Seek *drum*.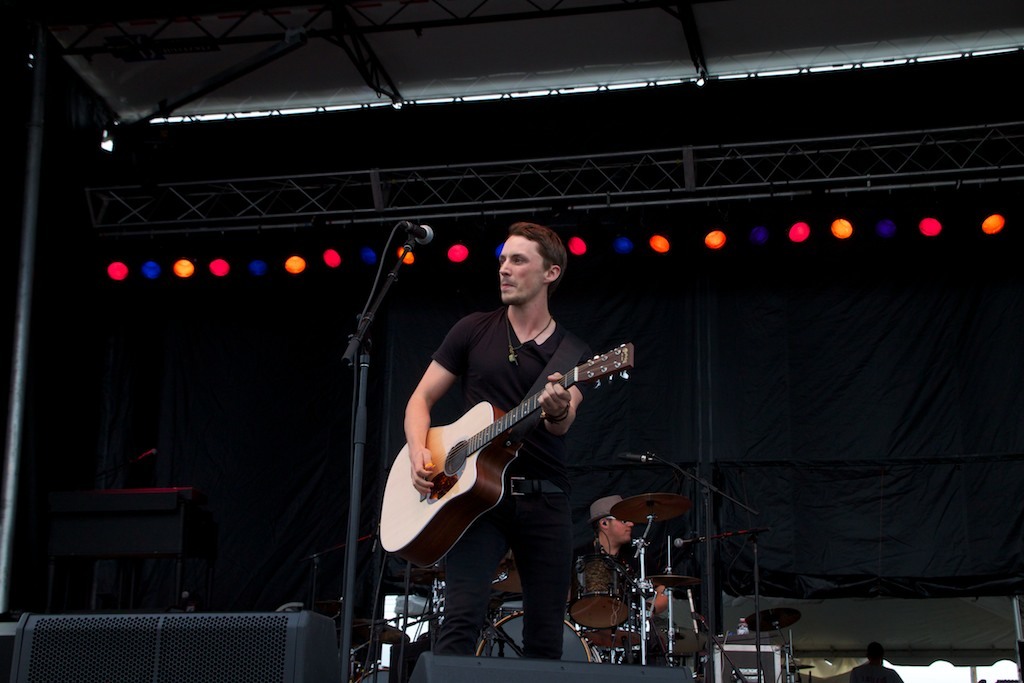
x1=585 y1=604 x2=650 y2=649.
